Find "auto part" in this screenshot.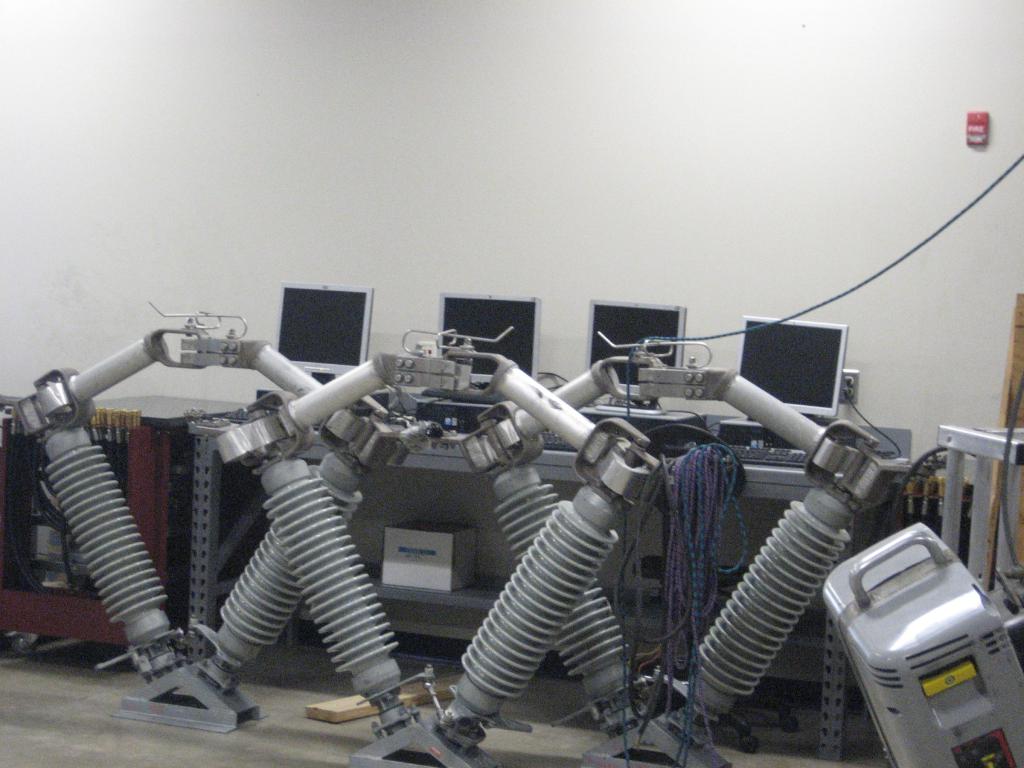
The bounding box for "auto part" is l=194, t=301, r=303, b=767.
